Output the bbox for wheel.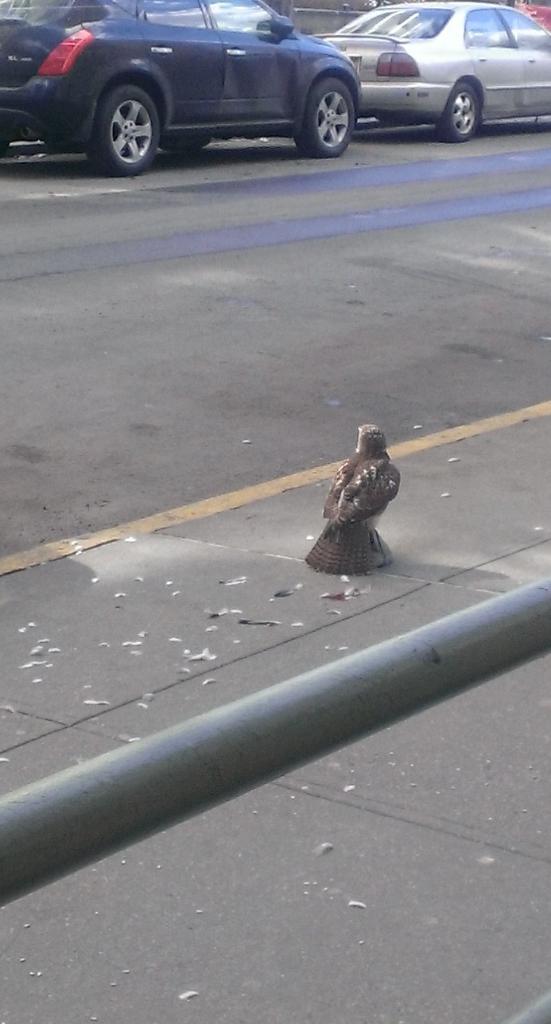
(x1=95, y1=84, x2=161, y2=177).
